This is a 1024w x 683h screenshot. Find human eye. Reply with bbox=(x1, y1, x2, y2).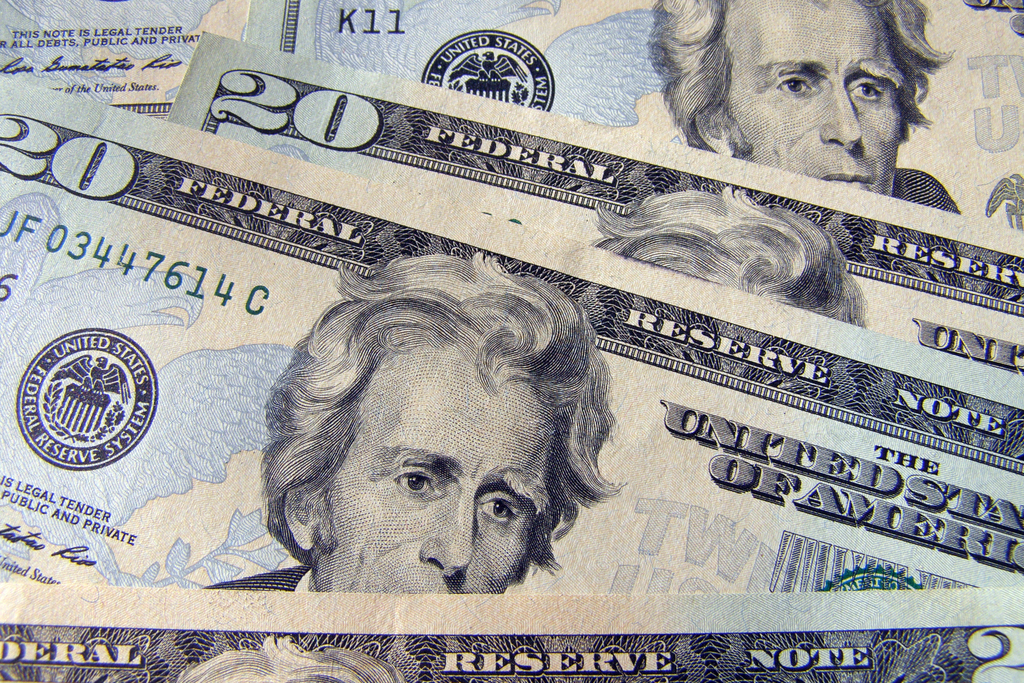
bbox=(472, 488, 525, 525).
